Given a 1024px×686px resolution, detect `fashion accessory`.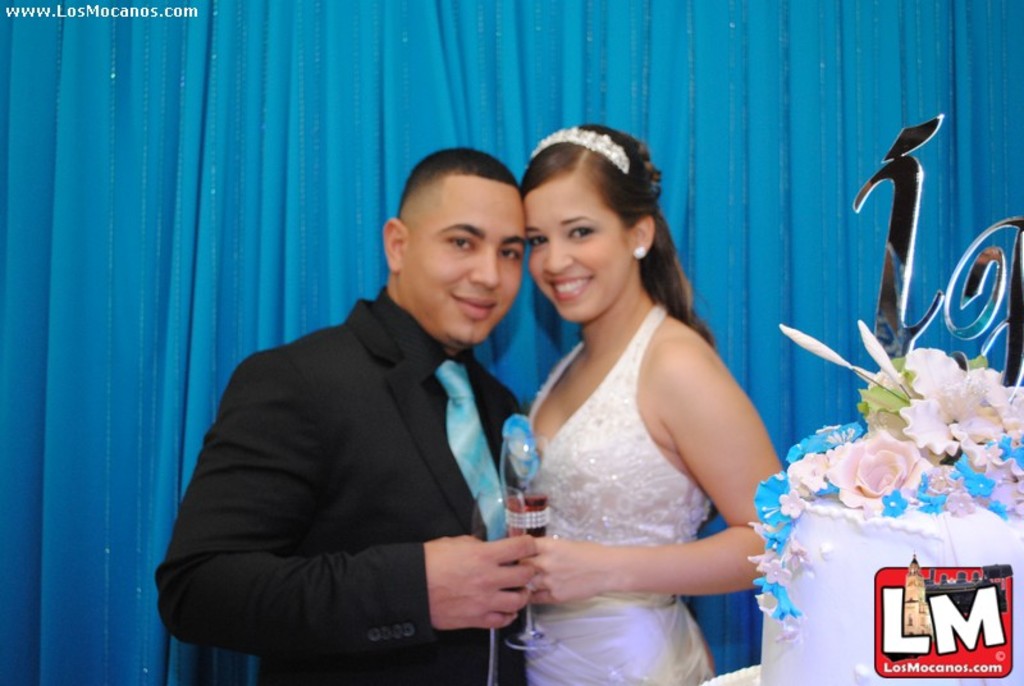
locate(632, 243, 646, 257).
